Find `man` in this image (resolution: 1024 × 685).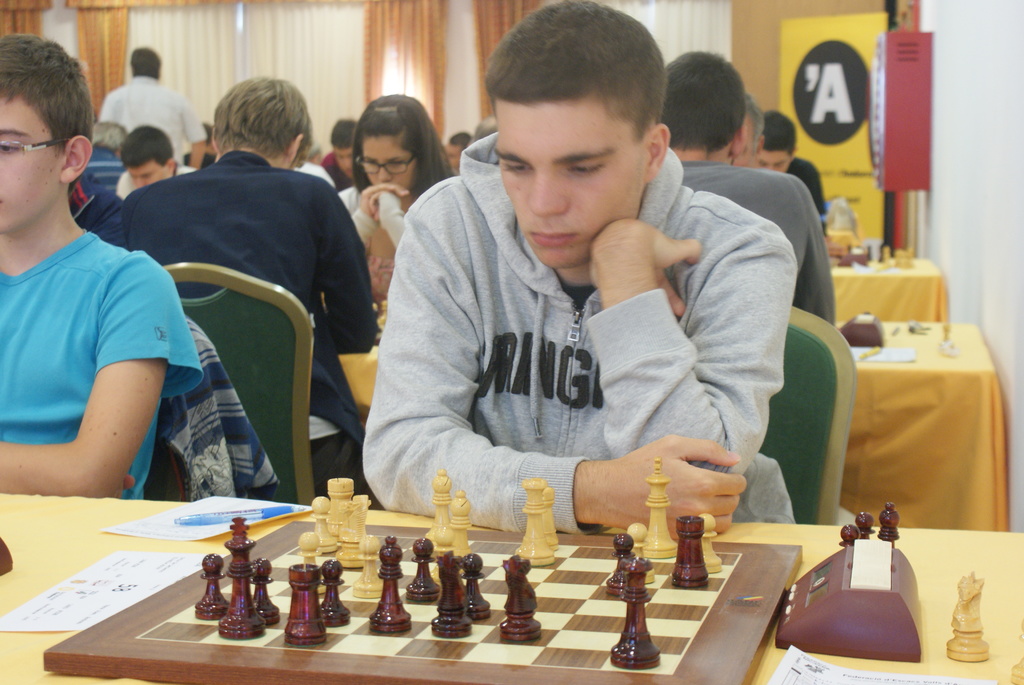
box=[356, 0, 798, 535].
